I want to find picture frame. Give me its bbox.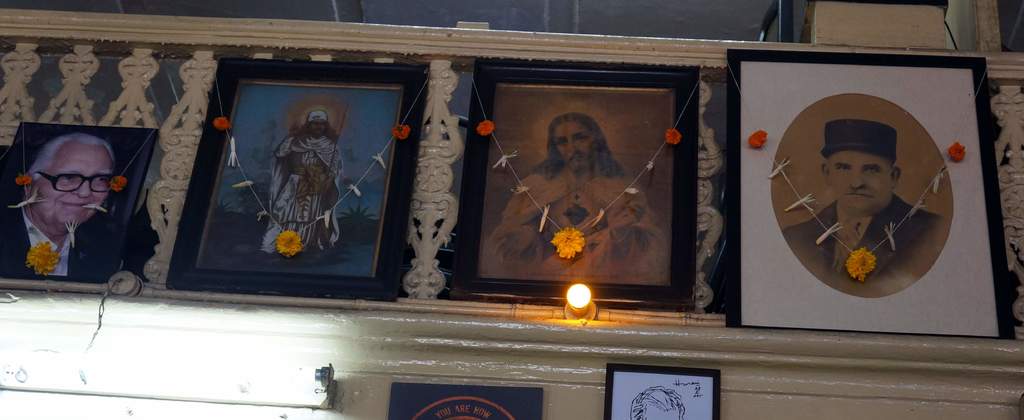
detection(603, 362, 721, 419).
